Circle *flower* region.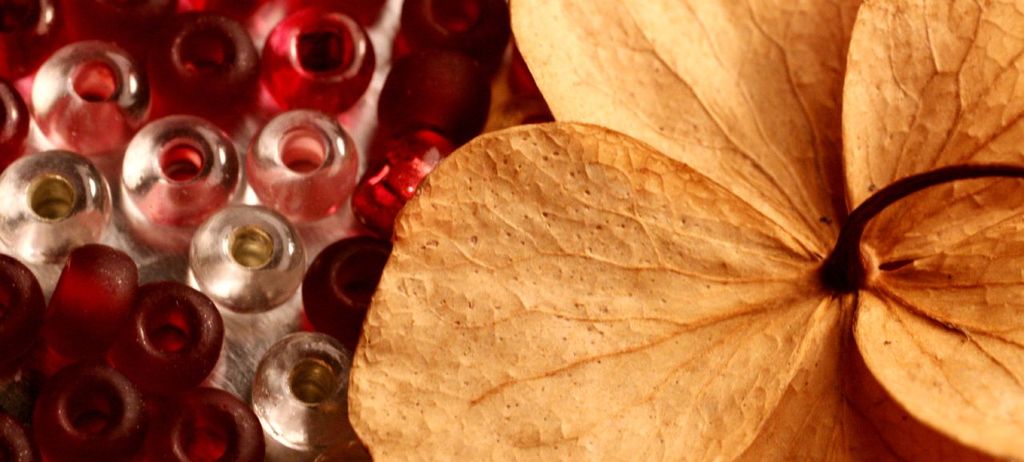
Region: box=[354, 44, 1005, 454].
